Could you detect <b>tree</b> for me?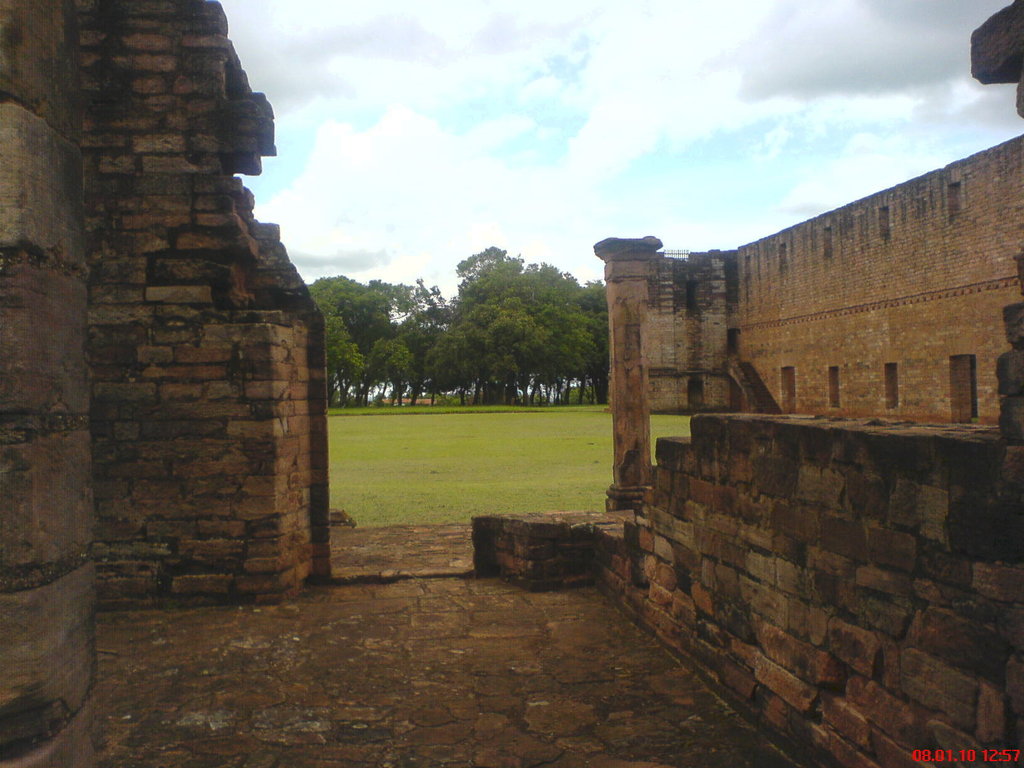
Detection result: box(424, 311, 474, 398).
